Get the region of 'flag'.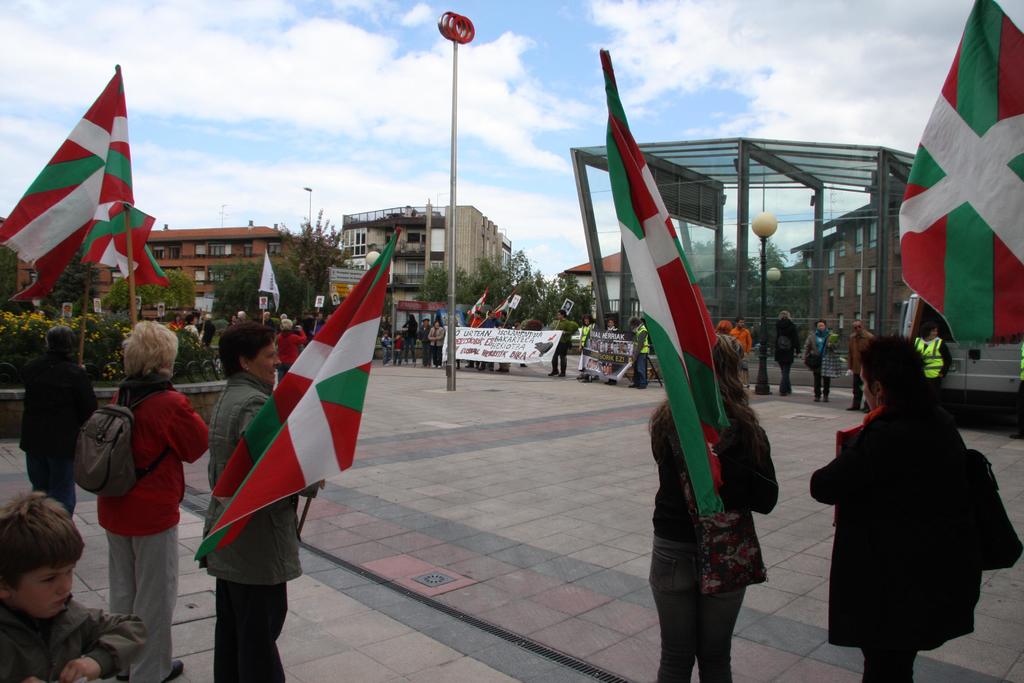
886:0:1023:344.
